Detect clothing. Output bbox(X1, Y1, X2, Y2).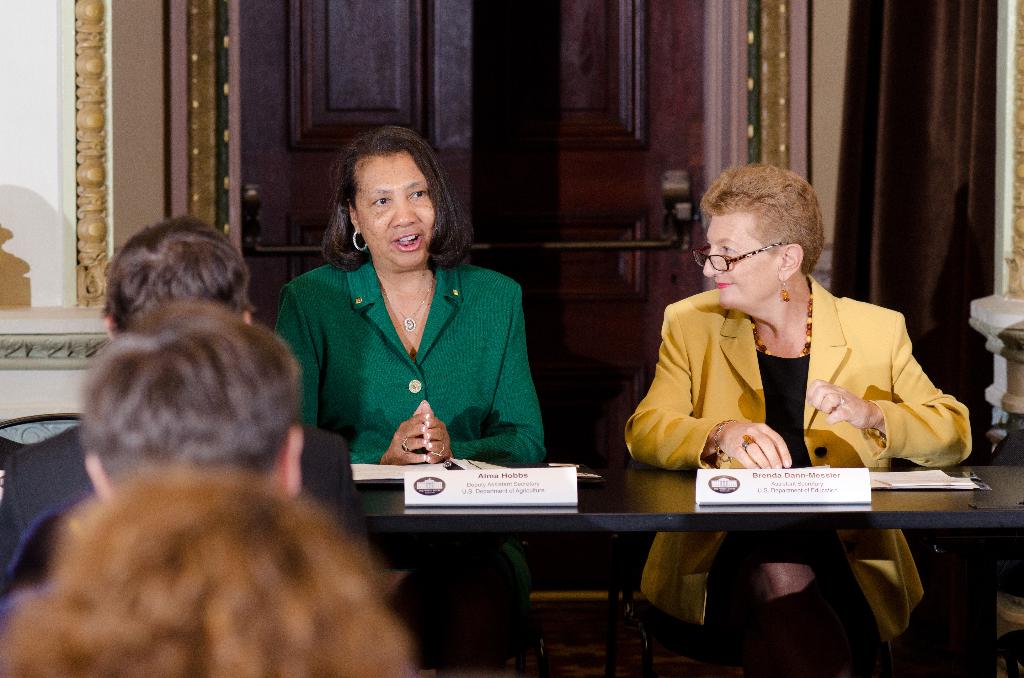
bbox(0, 428, 373, 576).
